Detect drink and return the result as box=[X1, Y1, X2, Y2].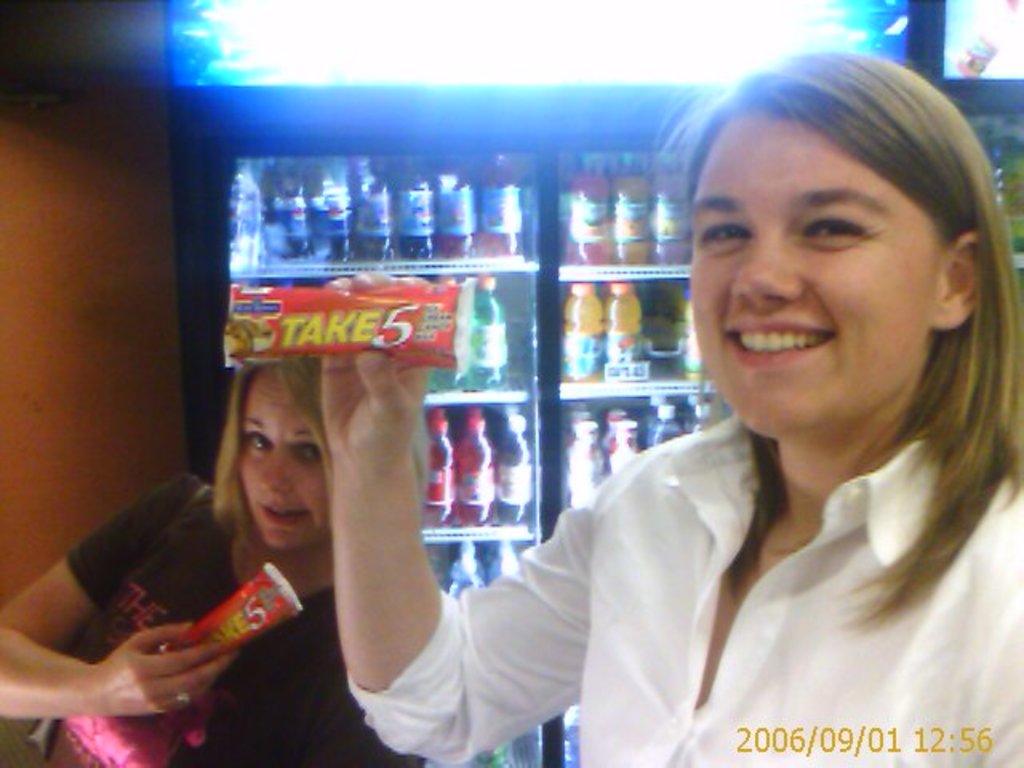
box=[478, 158, 522, 254].
